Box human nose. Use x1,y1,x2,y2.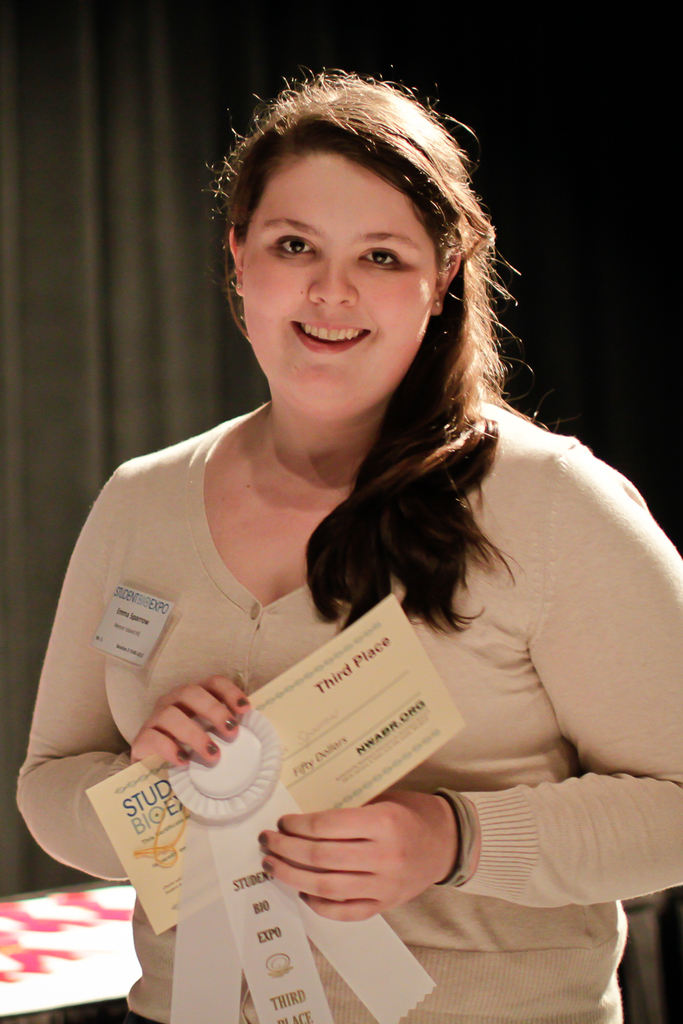
308,252,358,308.
